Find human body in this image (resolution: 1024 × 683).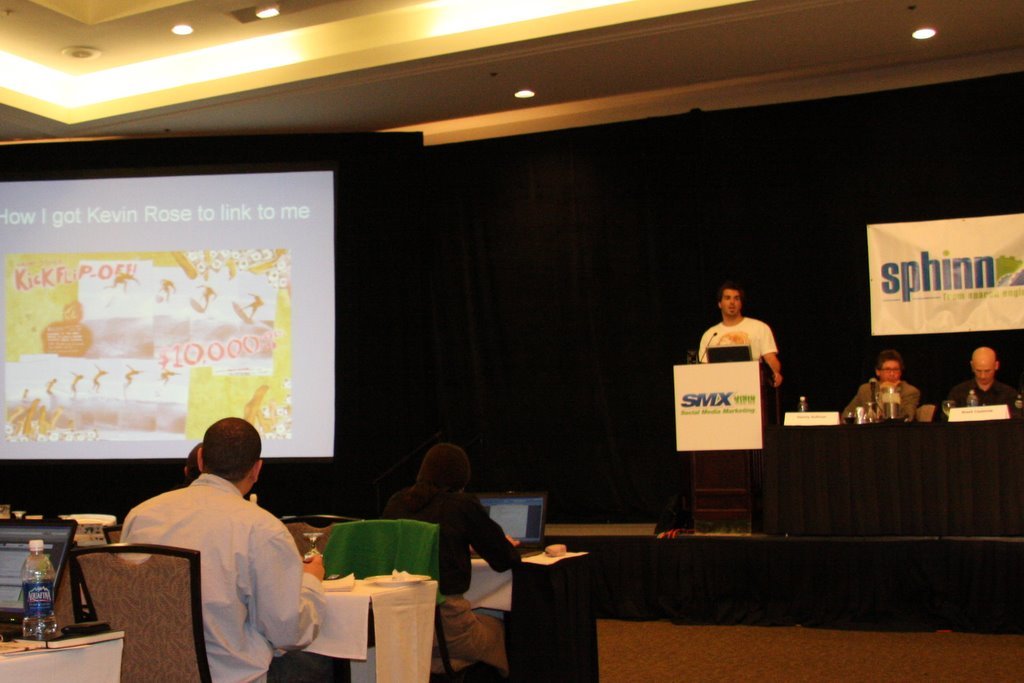
crop(382, 484, 528, 671).
